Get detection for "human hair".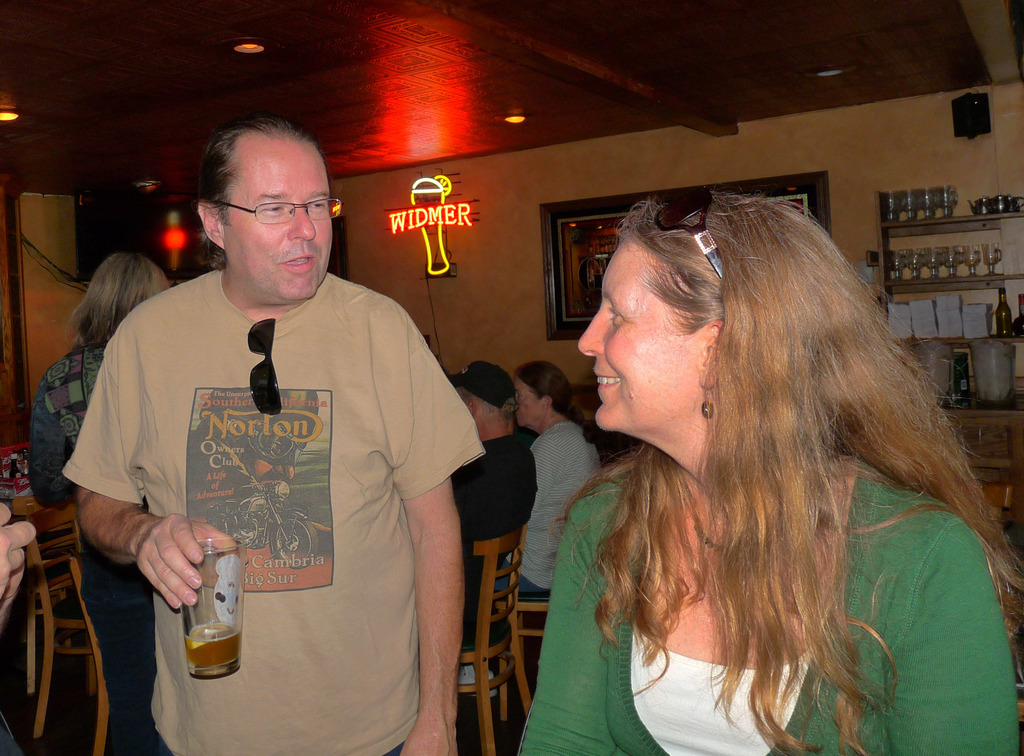
Detection: <bbox>513, 363, 574, 413</bbox>.
